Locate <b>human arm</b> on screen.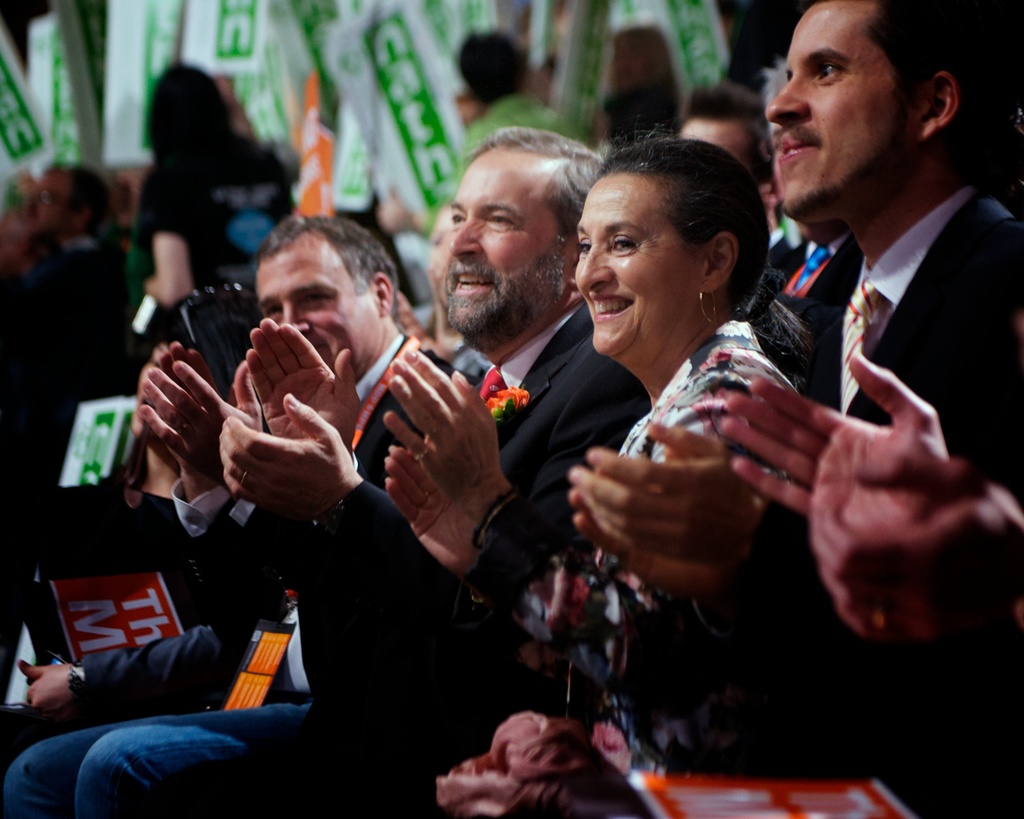
On screen at left=714, top=348, right=950, bottom=543.
